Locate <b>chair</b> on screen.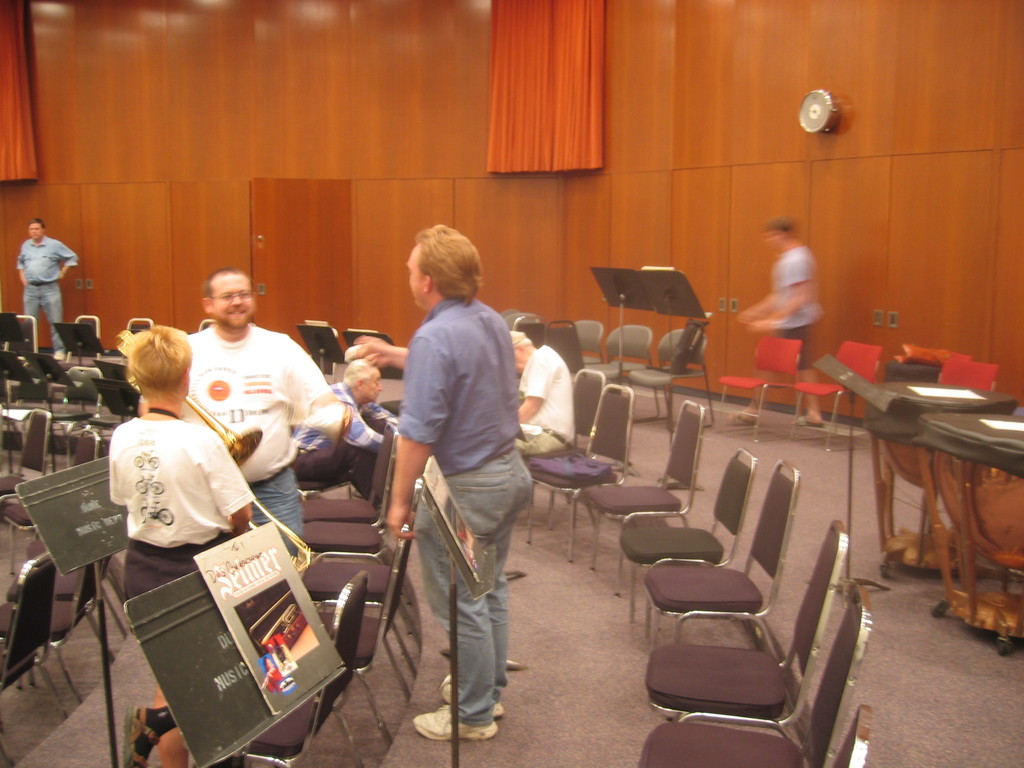
On screen at left=0, top=429, right=90, bottom=577.
